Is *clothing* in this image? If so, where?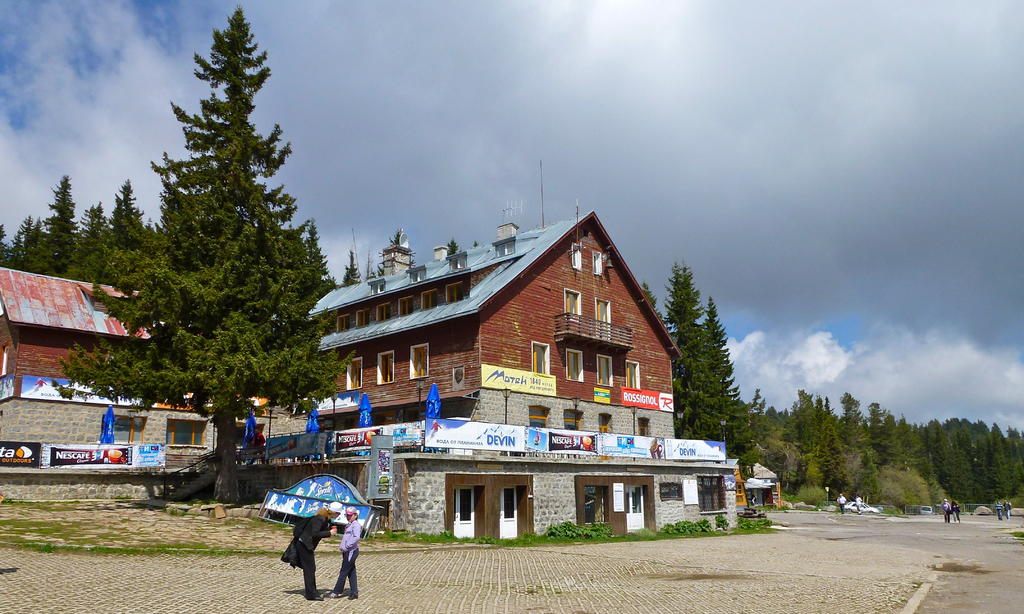
Yes, at (x1=995, y1=503, x2=1004, y2=521).
